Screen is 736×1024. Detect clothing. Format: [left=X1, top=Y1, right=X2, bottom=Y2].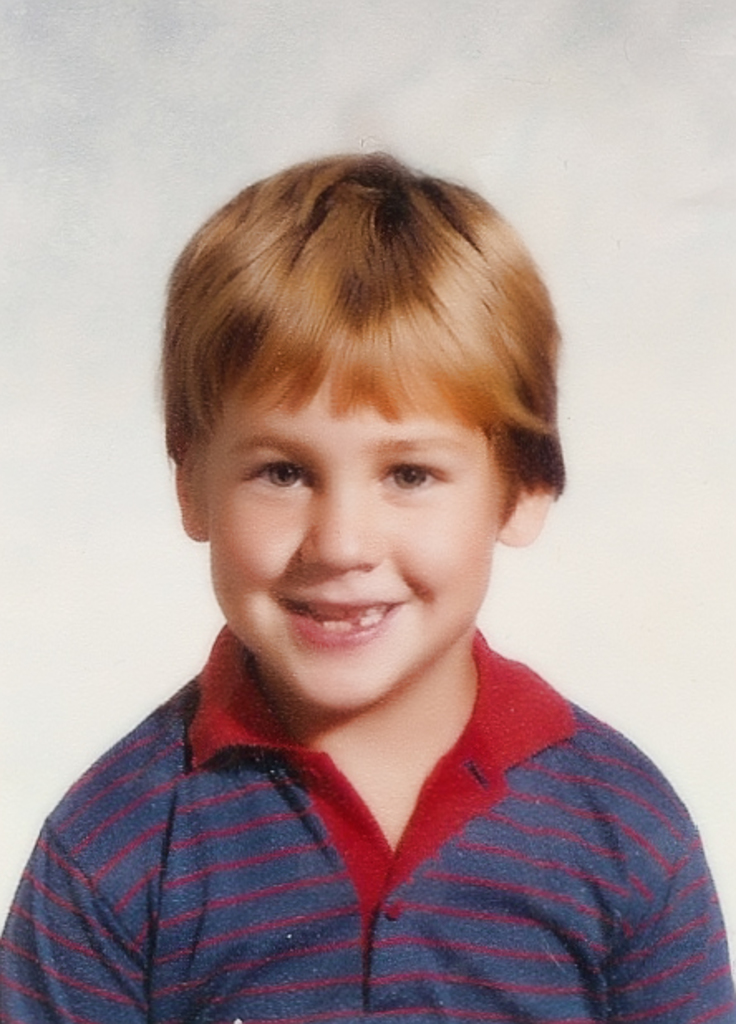
[left=60, top=633, right=735, bottom=1006].
